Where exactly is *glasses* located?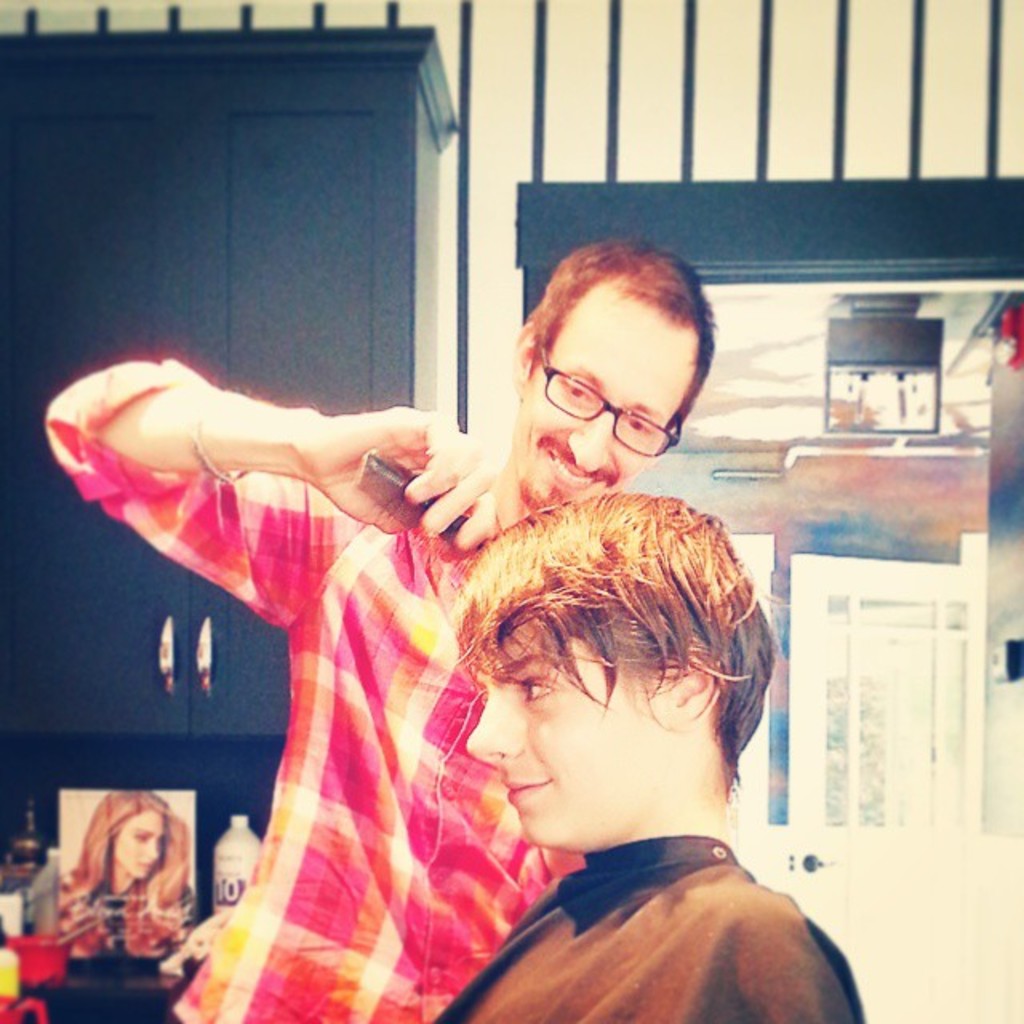
Its bounding box is [left=530, top=326, right=694, bottom=456].
